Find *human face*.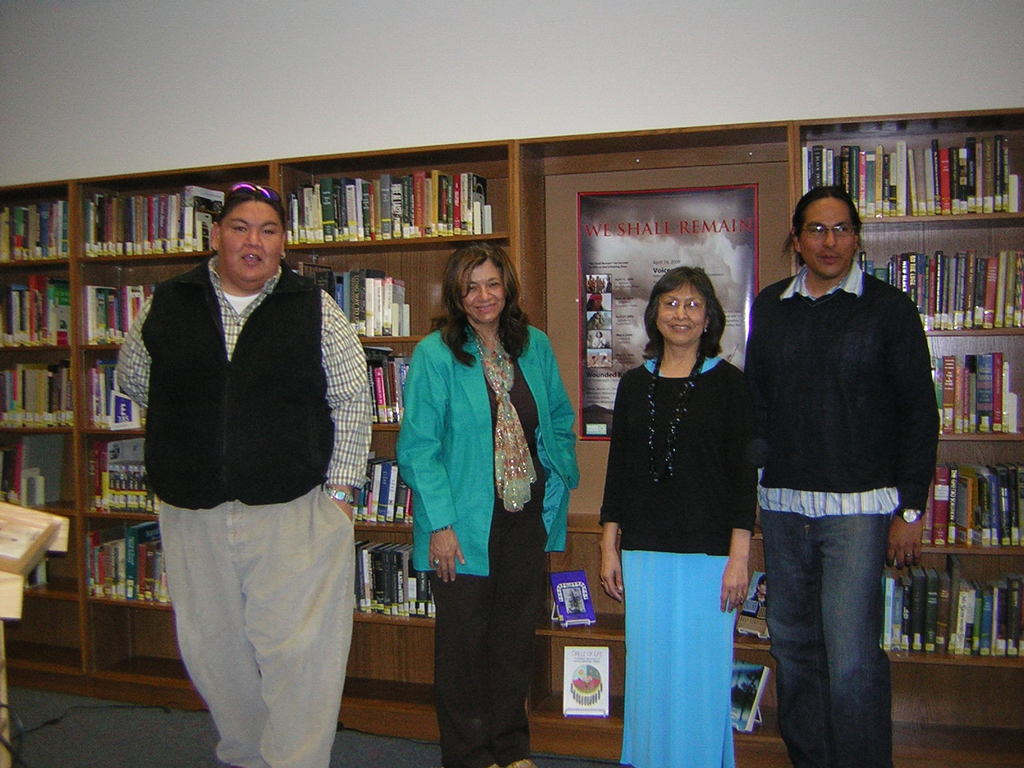
(654, 281, 703, 347).
